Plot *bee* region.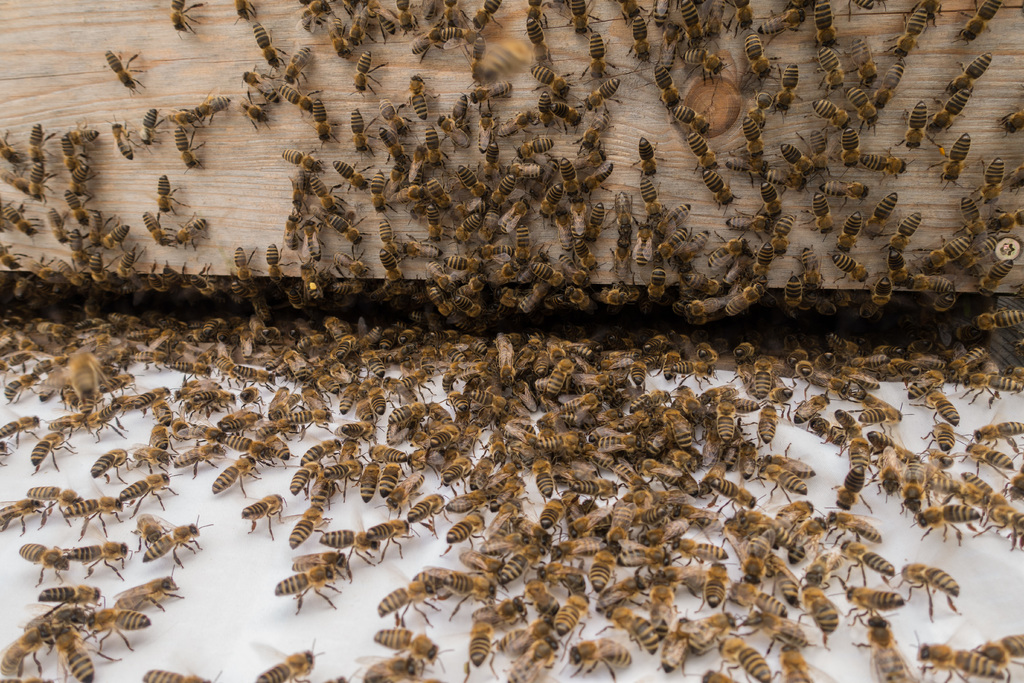
Plotted at (86, 607, 152, 652).
